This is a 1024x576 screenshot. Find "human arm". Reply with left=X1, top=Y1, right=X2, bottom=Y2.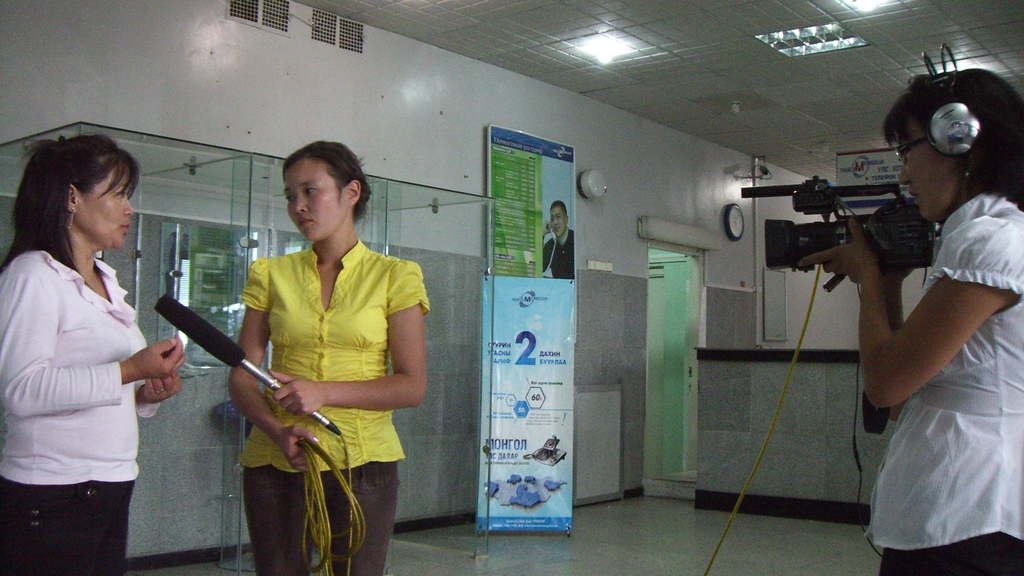
left=0, top=249, right=188, bottom=419.
